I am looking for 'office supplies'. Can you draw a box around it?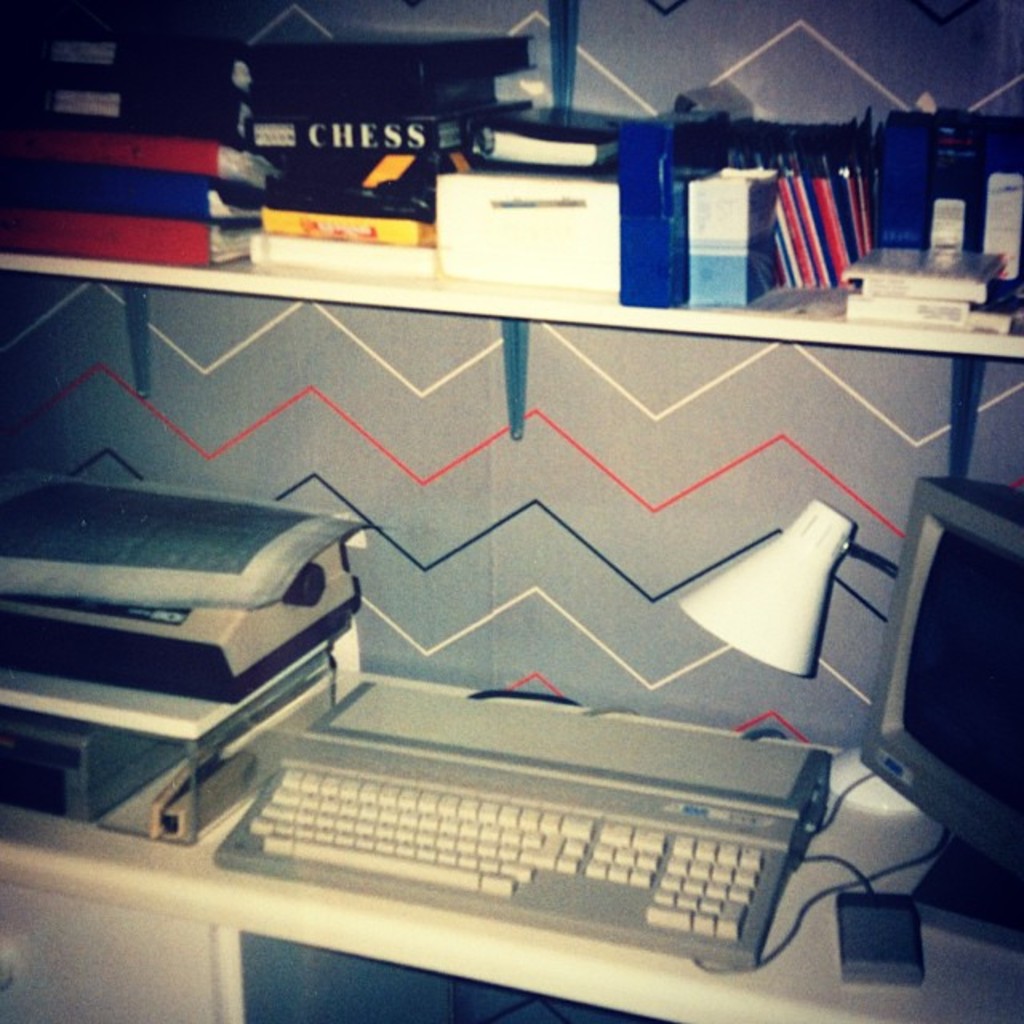
Sure, the bounding box is 698/160/790/298.
